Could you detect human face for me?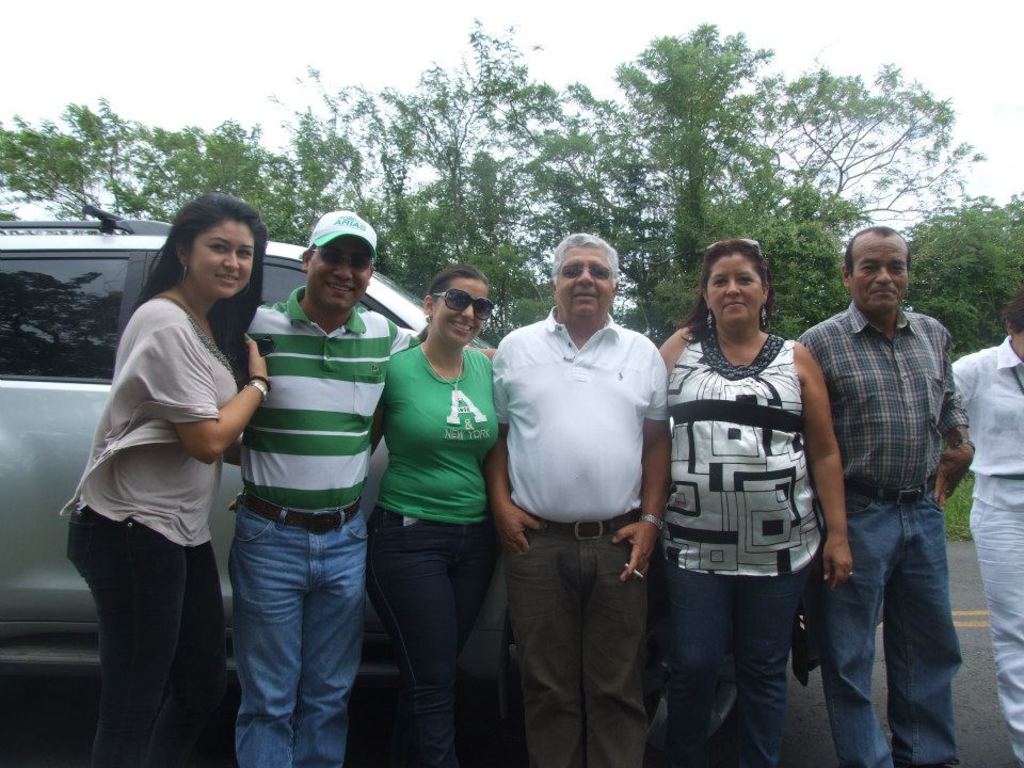
Detection result: box=[704, 252, 765, 322].
